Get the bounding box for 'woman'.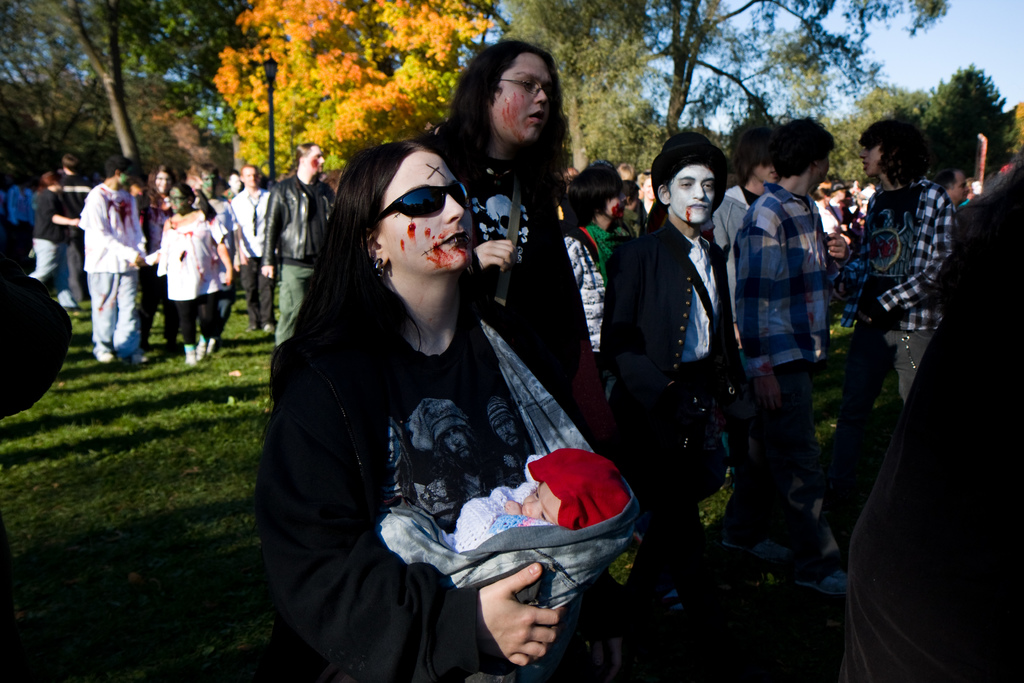
box(431, 37, 595, 427).
